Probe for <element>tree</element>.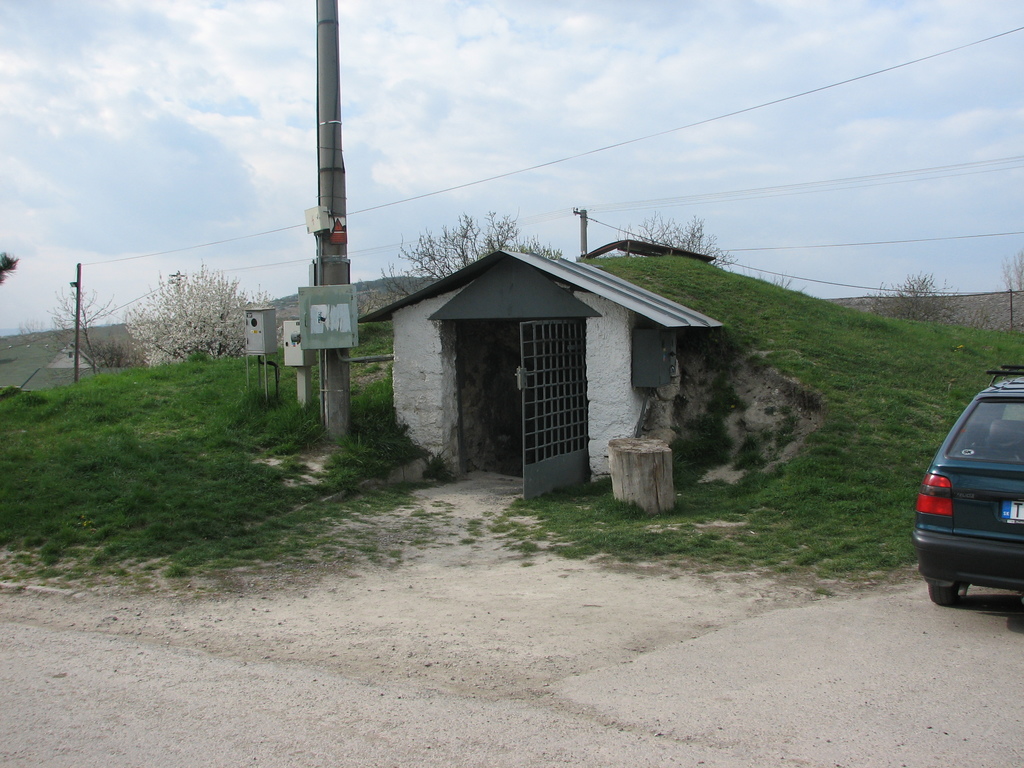
Probe result: Rect(0, 246, 17, 297).
